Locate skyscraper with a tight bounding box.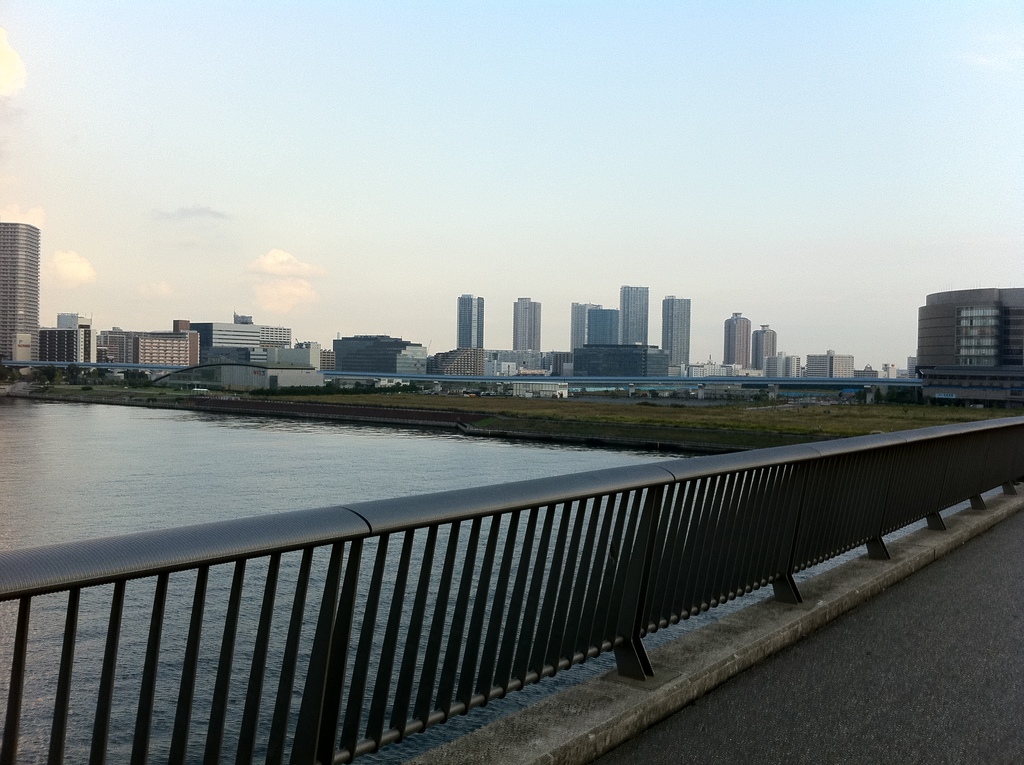
(x1=620, y1=282, x2=649, y2=341).
